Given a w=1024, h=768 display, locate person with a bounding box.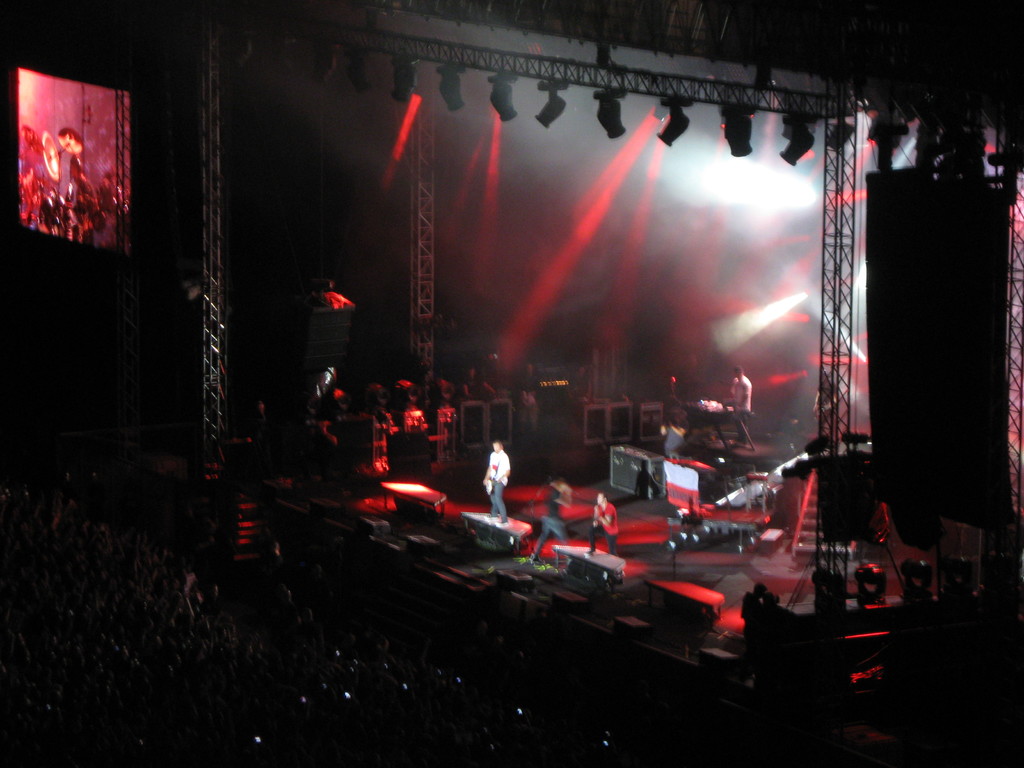
Located: locate(583, 494, 623, 563).
